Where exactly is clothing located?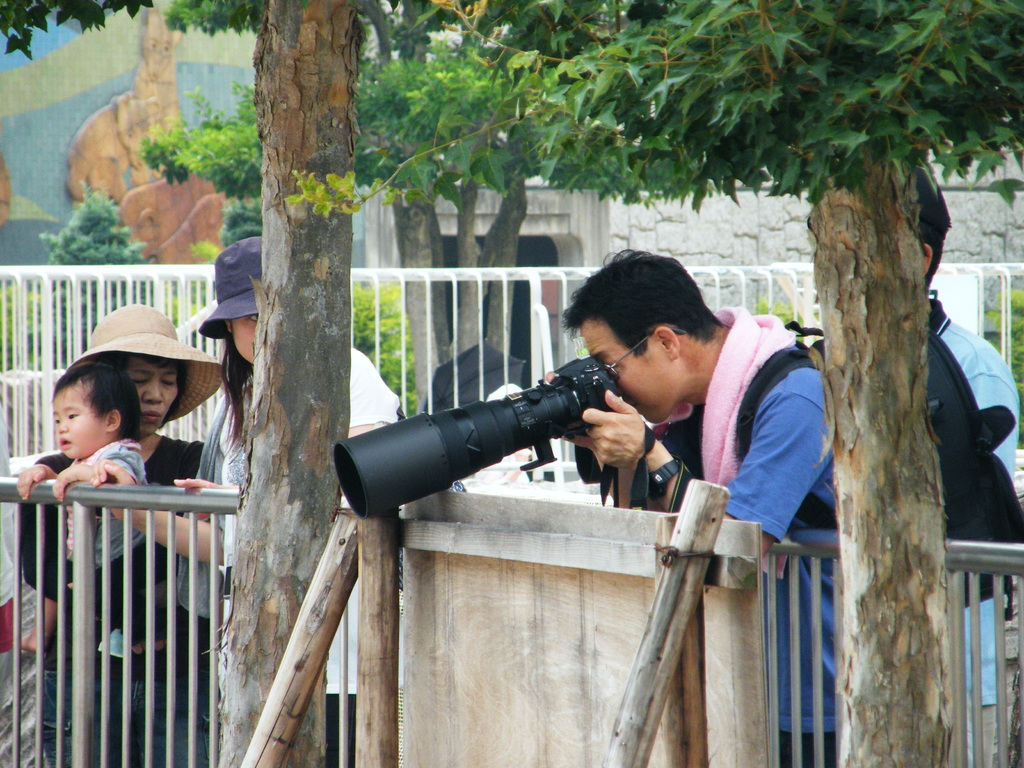
Its bounding box is (225, 333, 410, 767).
